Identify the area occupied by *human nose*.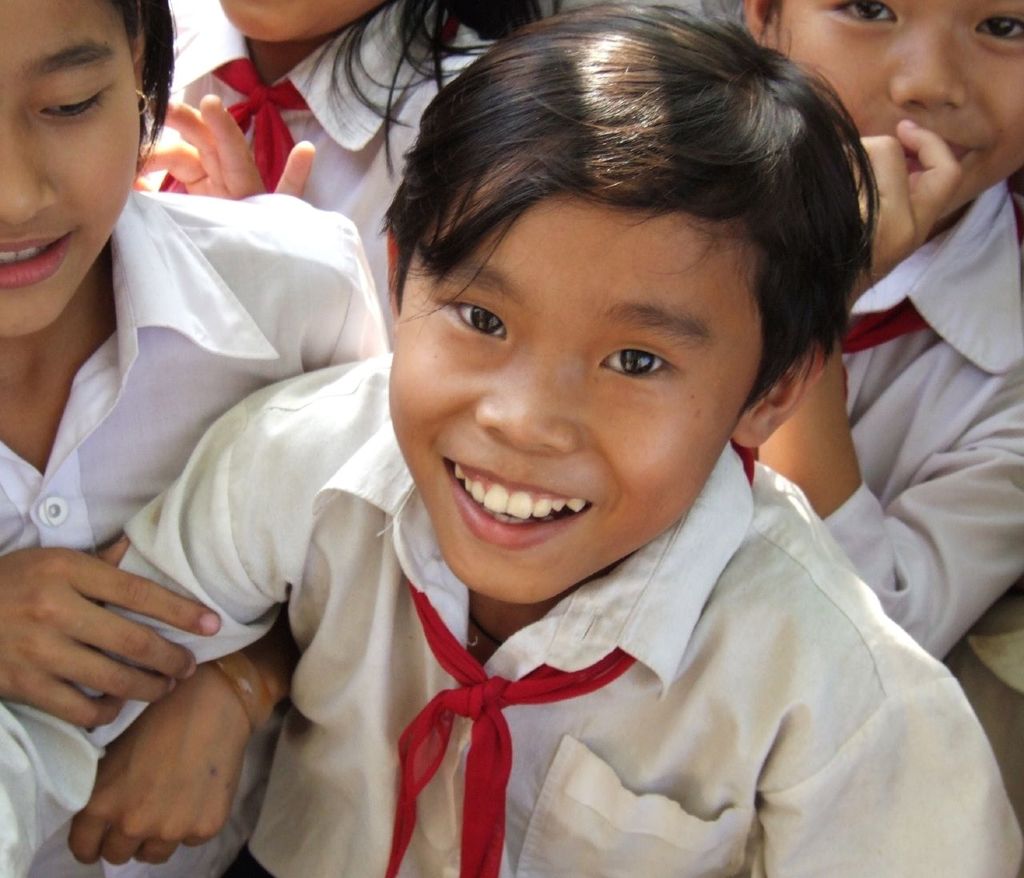
Area: left=0, top=115, right=64, bottom=232.
